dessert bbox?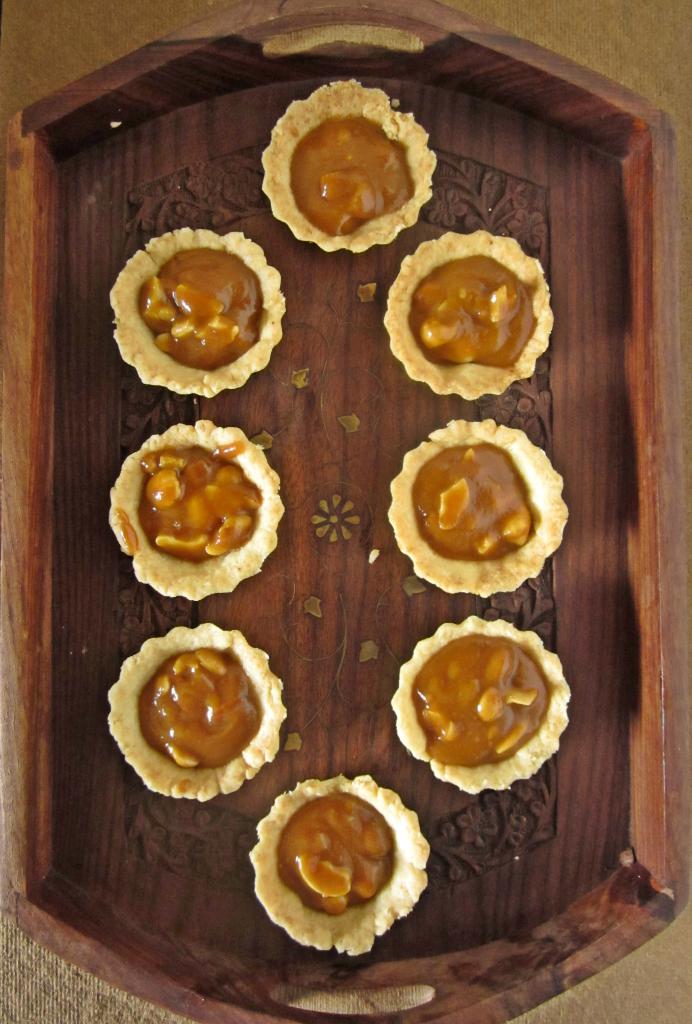
(x1=101, y1=223, x2=294, y2=401)
